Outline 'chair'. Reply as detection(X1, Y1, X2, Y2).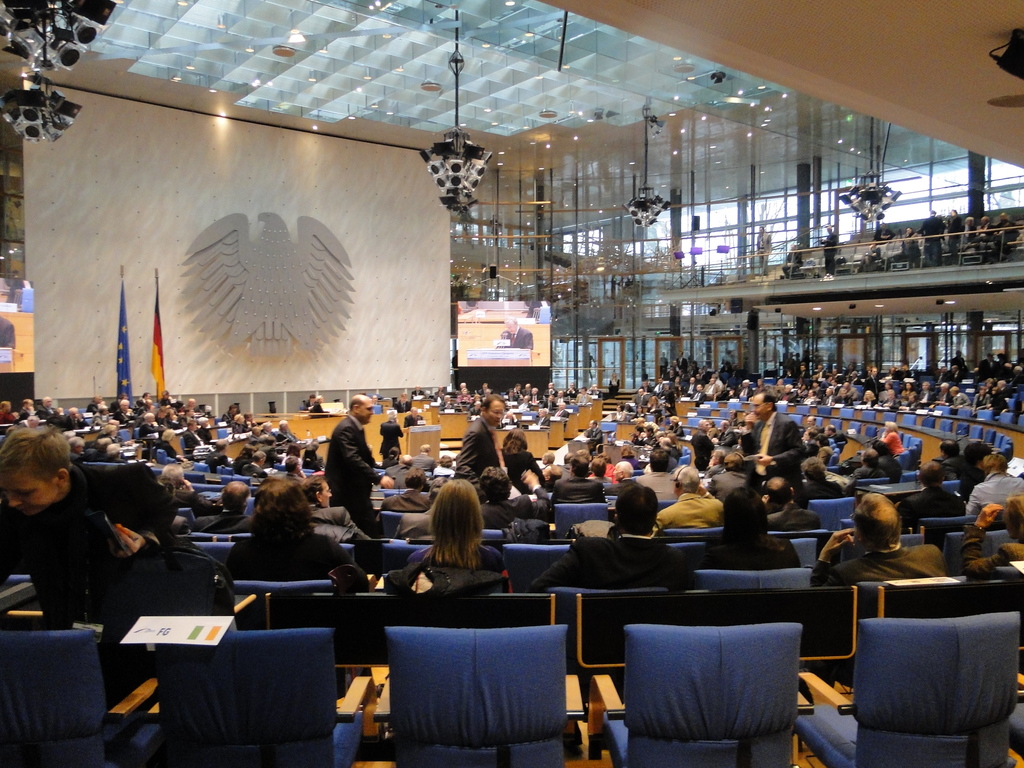
detection(711, 398, 738, 434).
